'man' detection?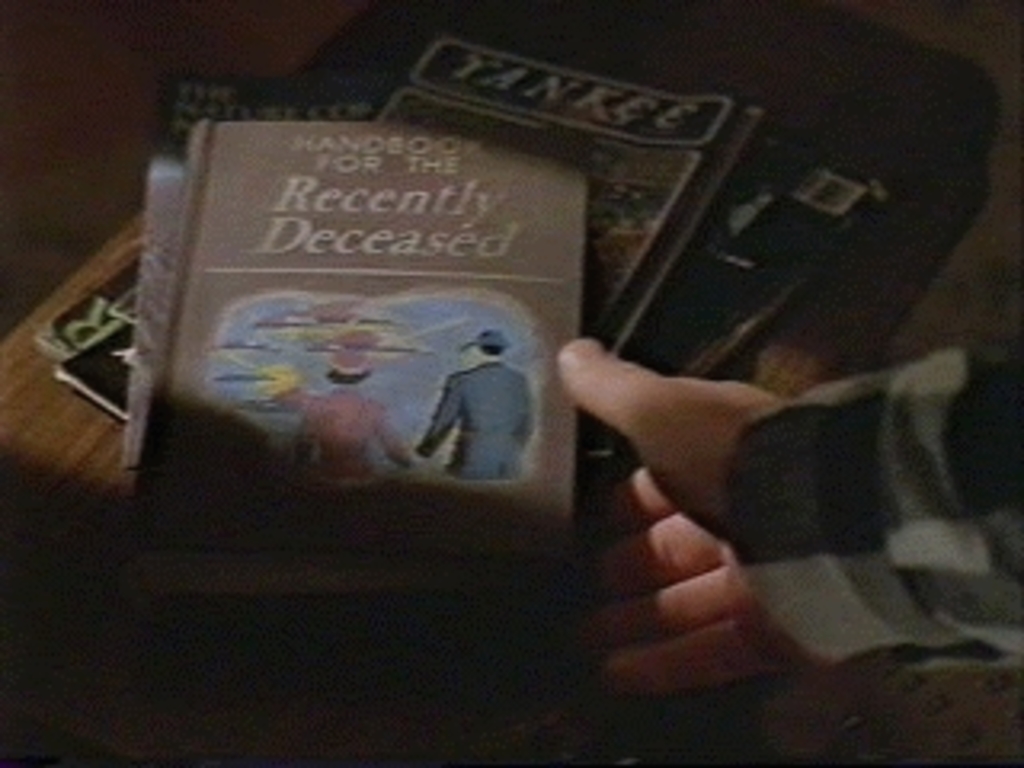
select_region(397, 330, 534, 490)
